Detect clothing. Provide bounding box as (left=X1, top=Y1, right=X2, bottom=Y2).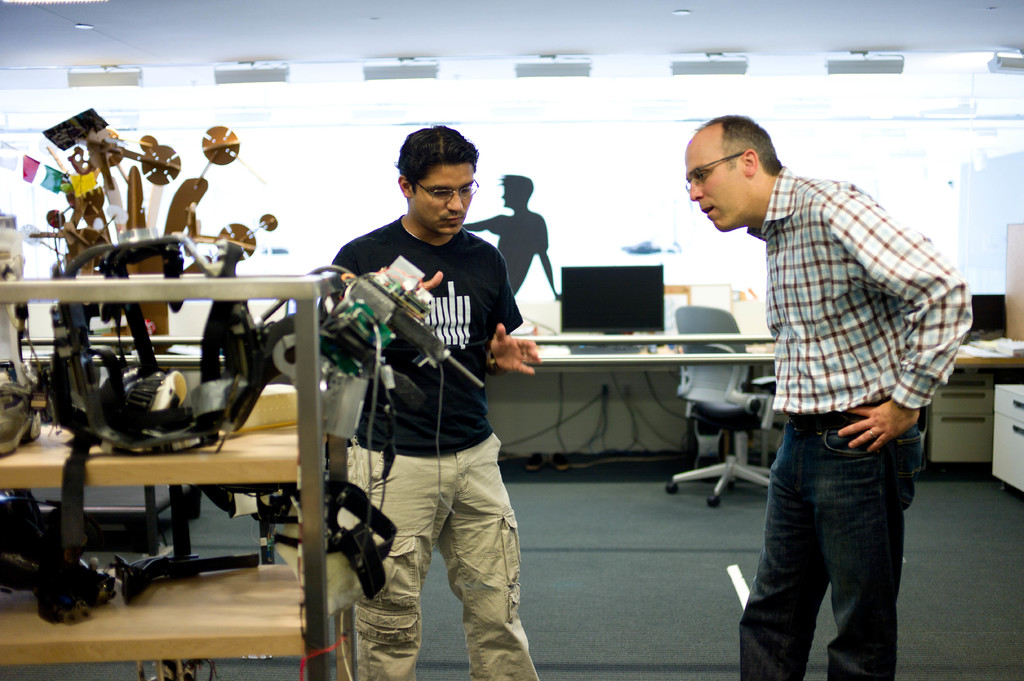
(left=740, top=167, right=974, bottom=680).
